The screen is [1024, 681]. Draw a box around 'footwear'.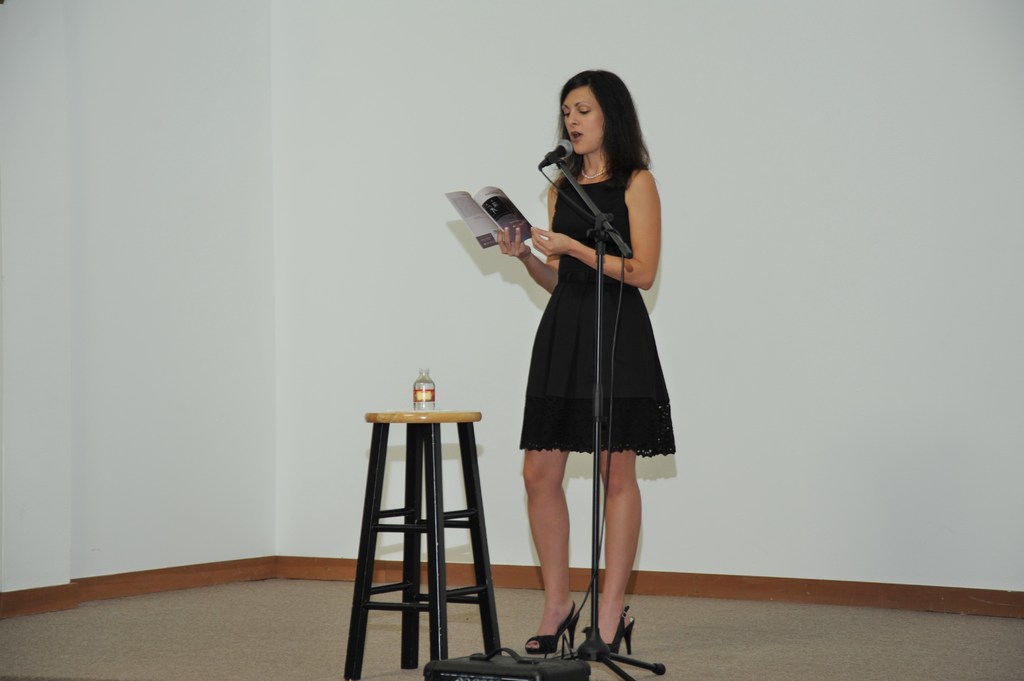
[582,605,634,658].
